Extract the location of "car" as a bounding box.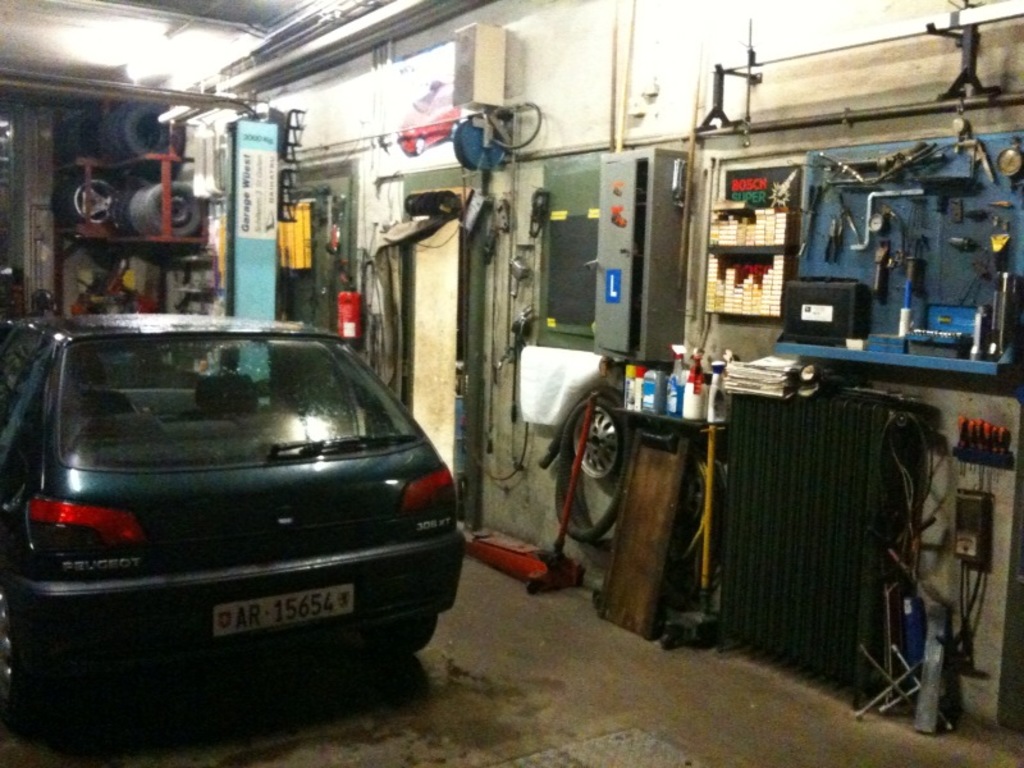
0 308 467 705.
